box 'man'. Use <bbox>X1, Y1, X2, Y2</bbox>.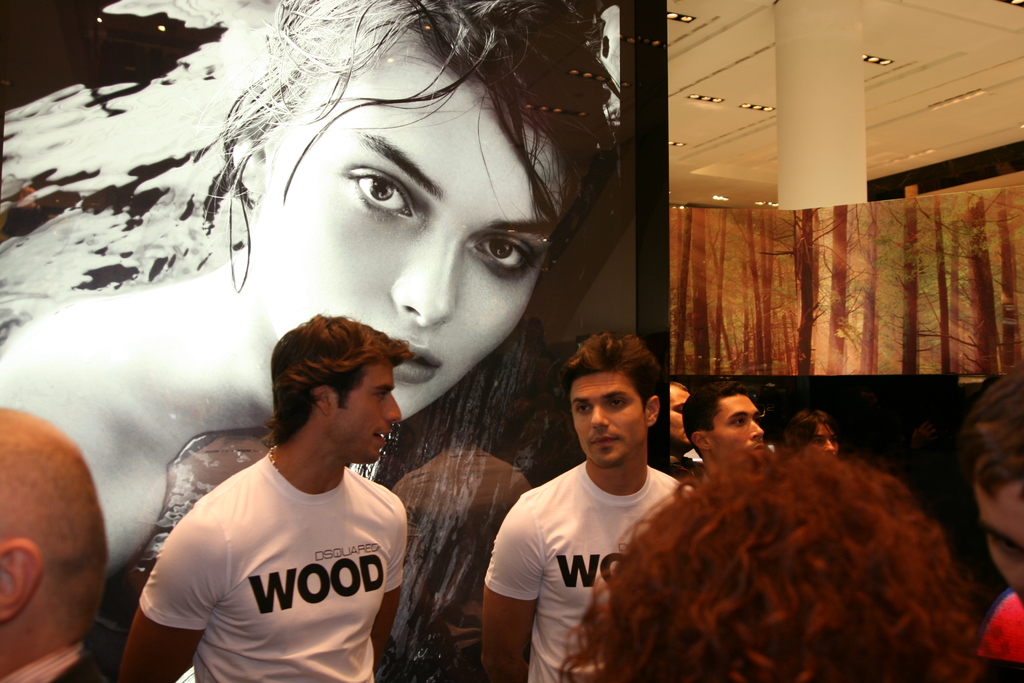
<bbox>94, 315, 425, 682</bbox>.
